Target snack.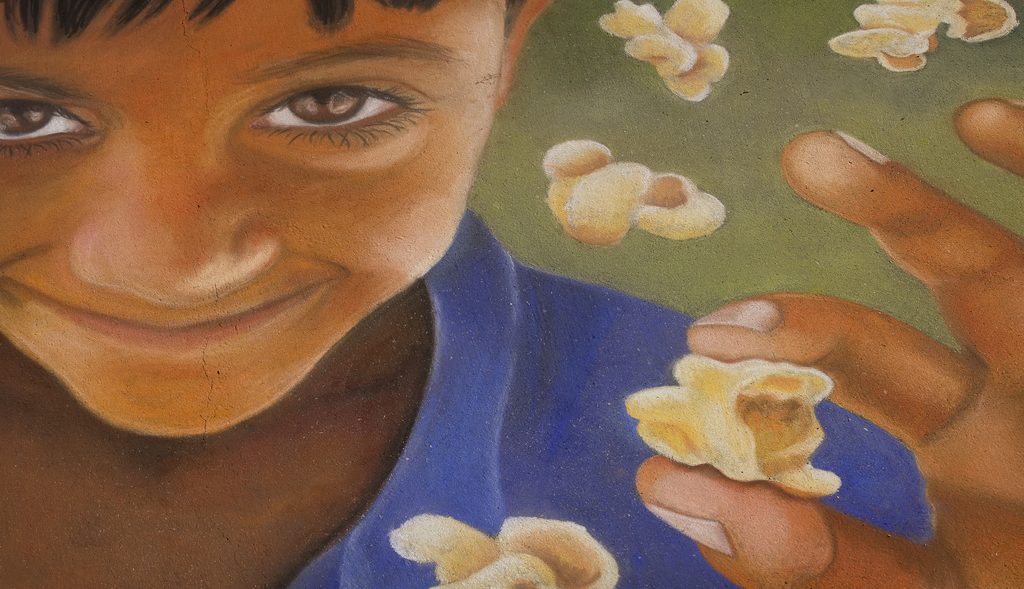
Target region: bbox(383, 510, 616, 588).
